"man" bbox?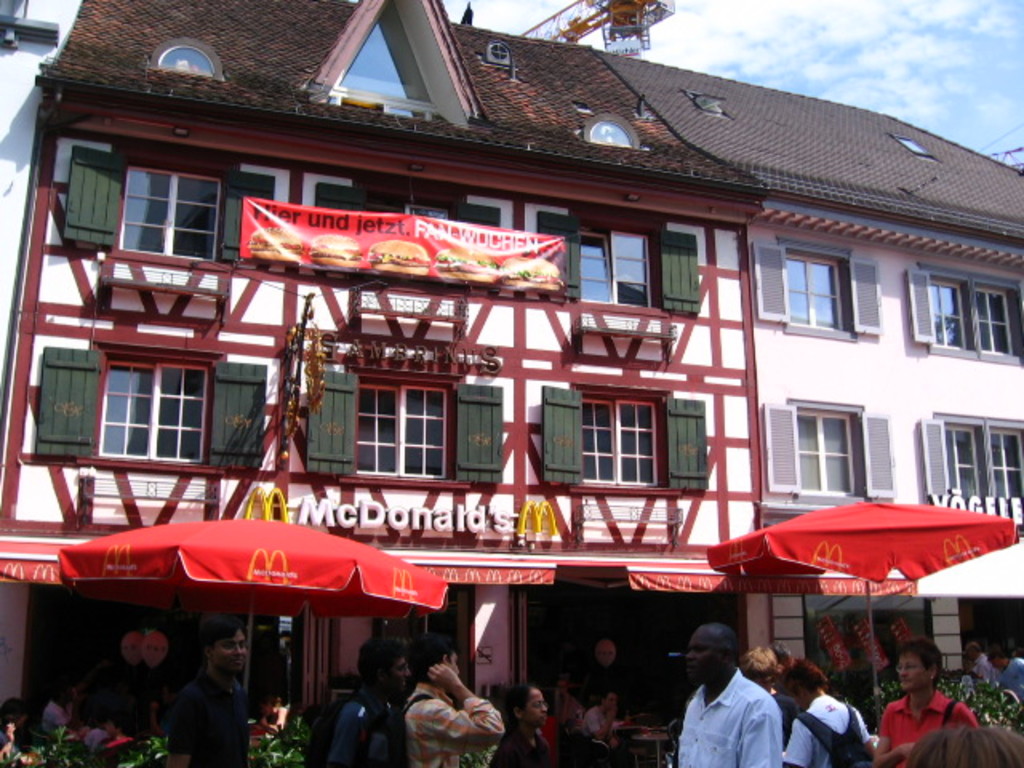
detection(43, 682, 75, 734)
